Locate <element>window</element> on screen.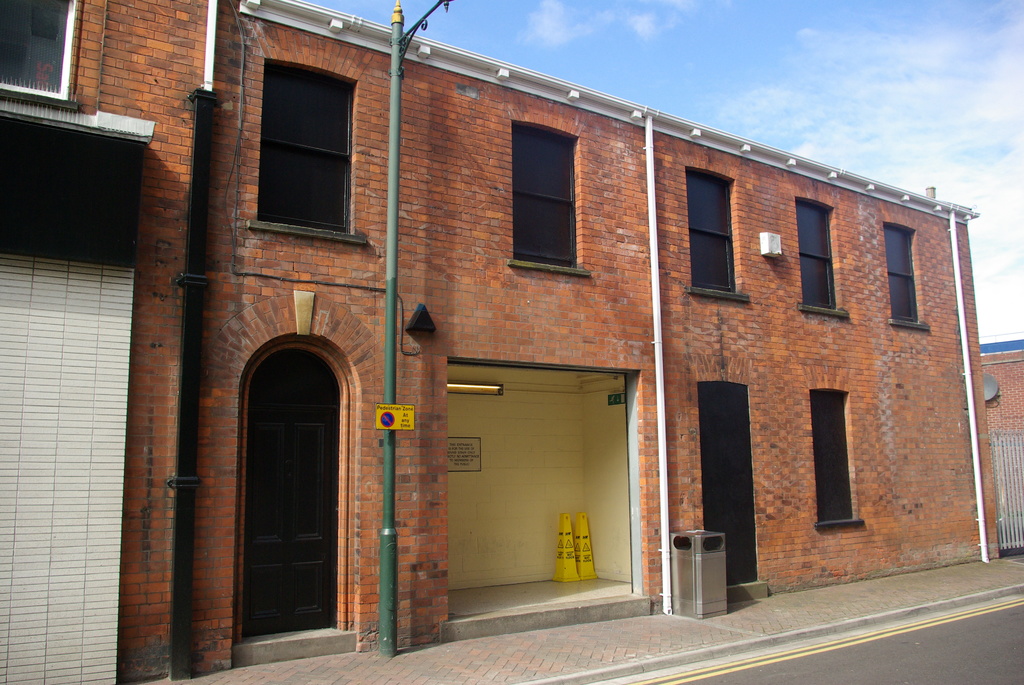
On screen at [left=256, top=52, right=355, bottom=230].
